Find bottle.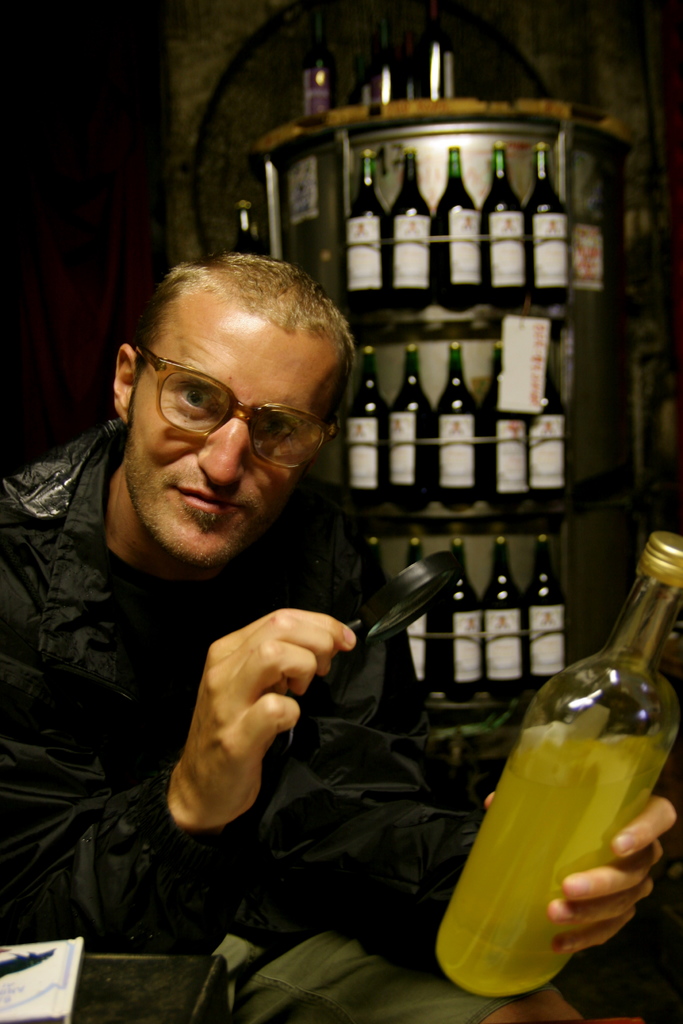
304, 12, 333, 116.
